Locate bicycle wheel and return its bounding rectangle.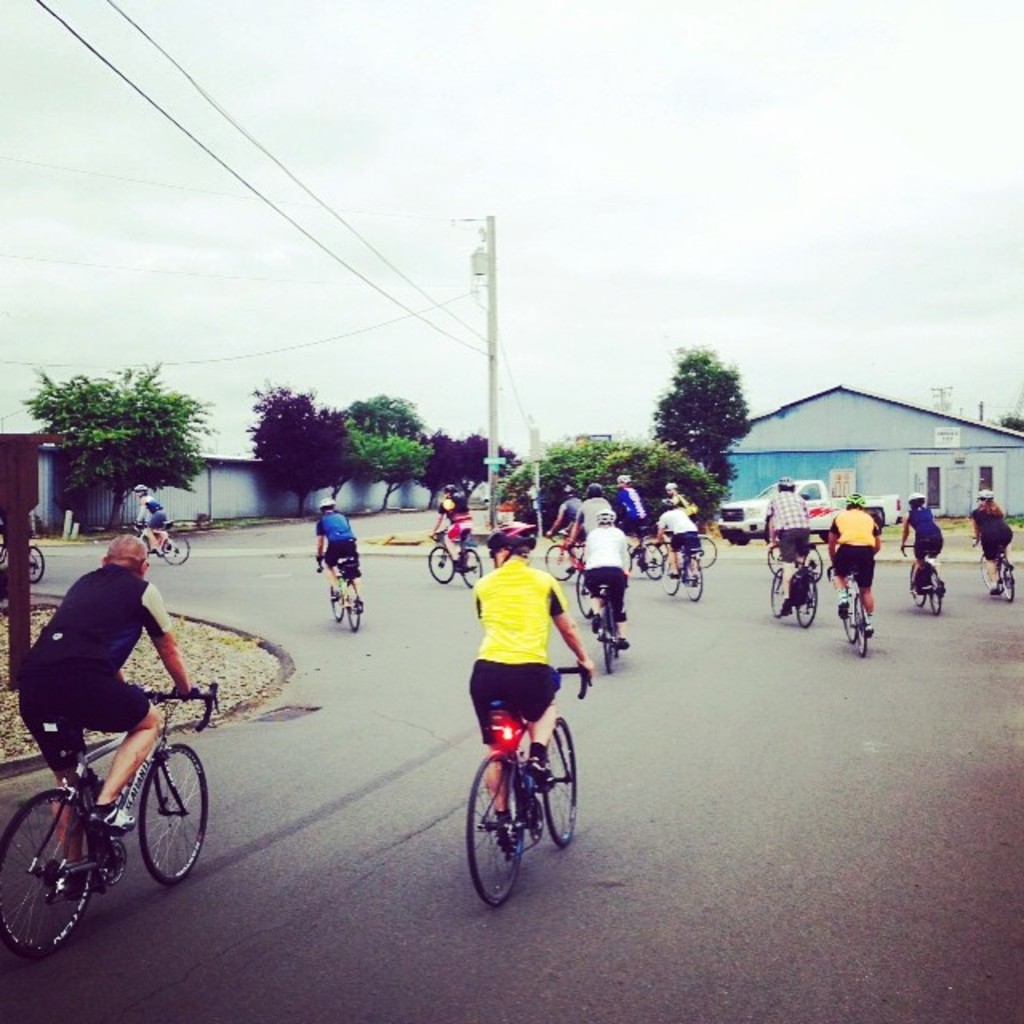
bbox(690, 558, 707, 598).
